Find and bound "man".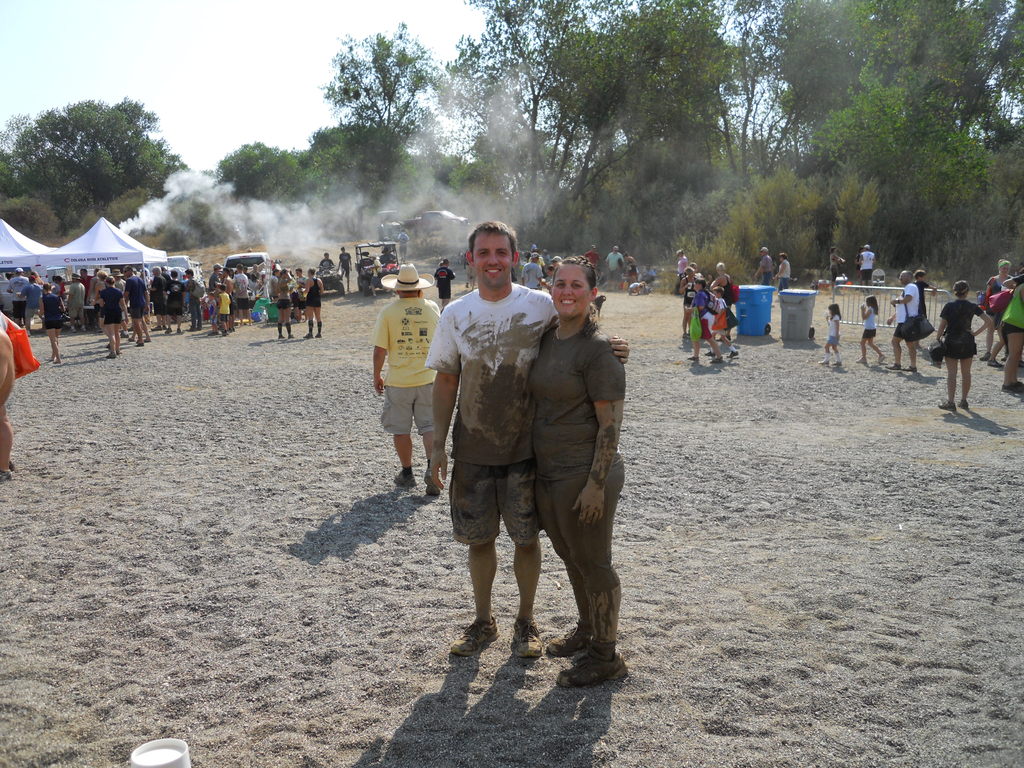
Bound: rect(584, 241, 603, 283).
